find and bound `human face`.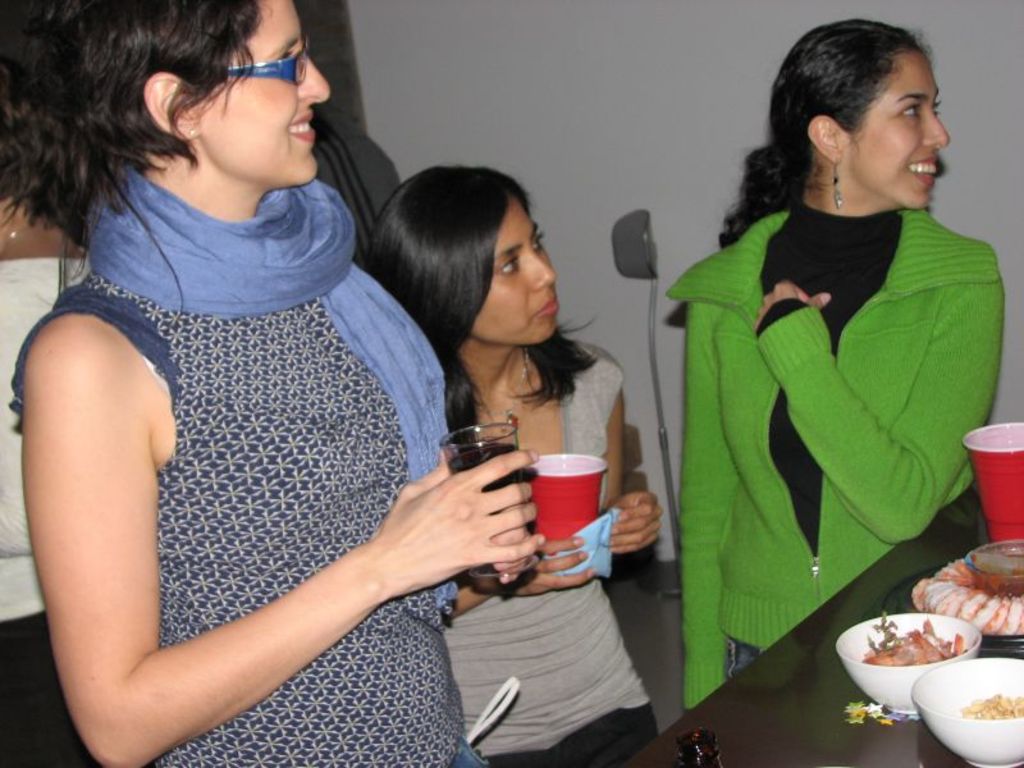
Bound: (849, 51, 948, 209).
